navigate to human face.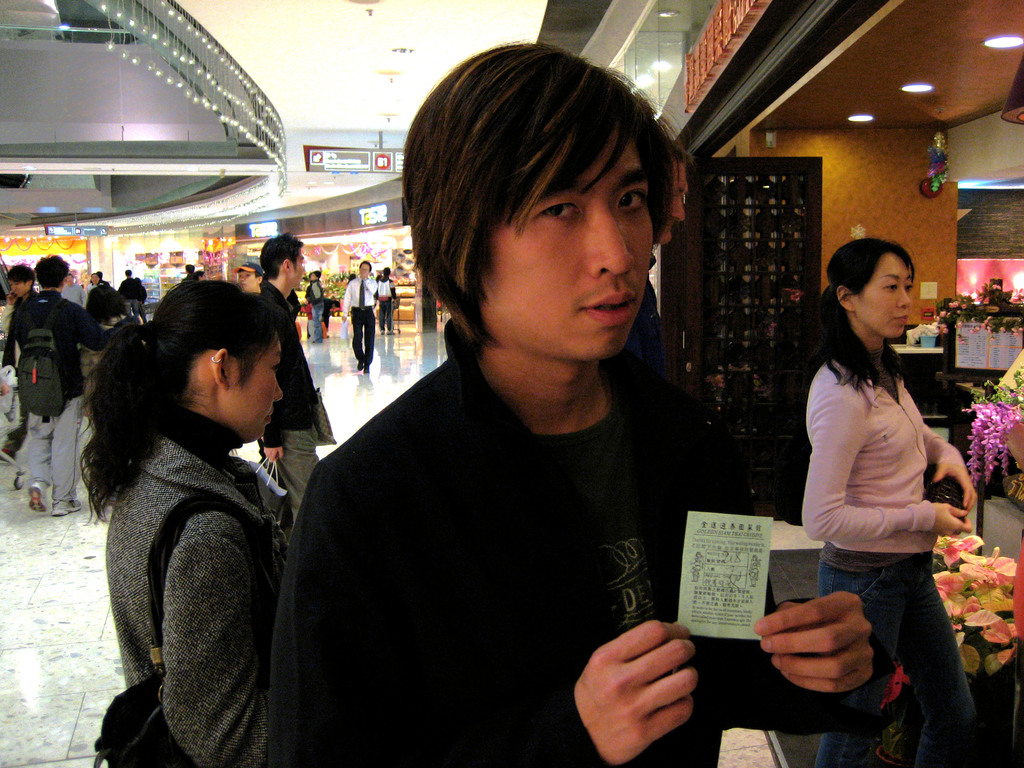
Navigation target: (481, 131, 653, 360).
